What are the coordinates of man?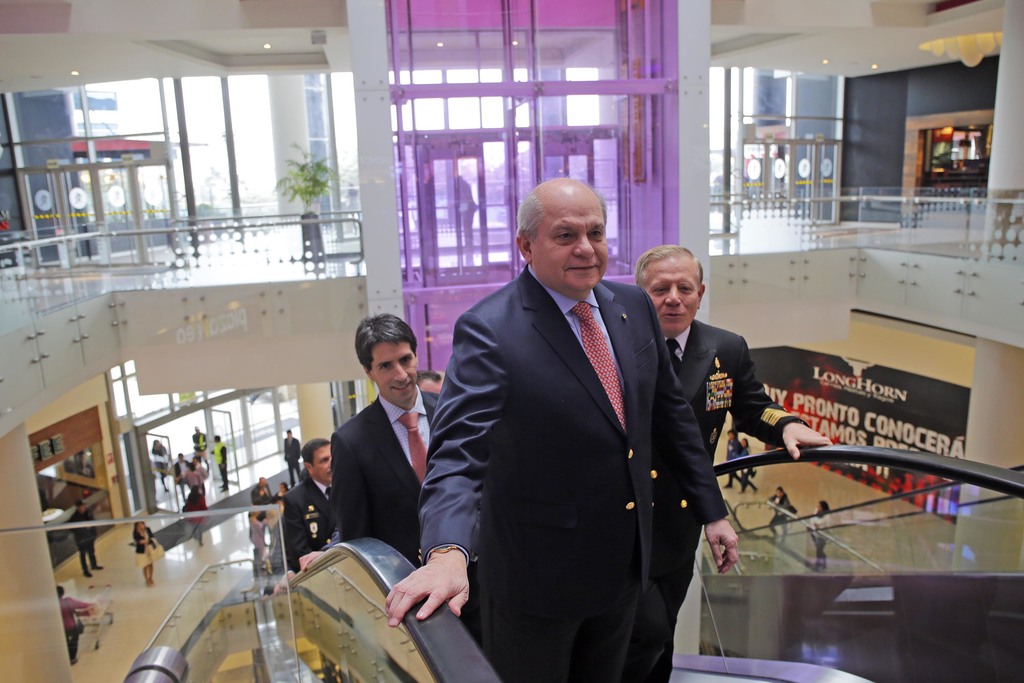
170 449 192 499.
